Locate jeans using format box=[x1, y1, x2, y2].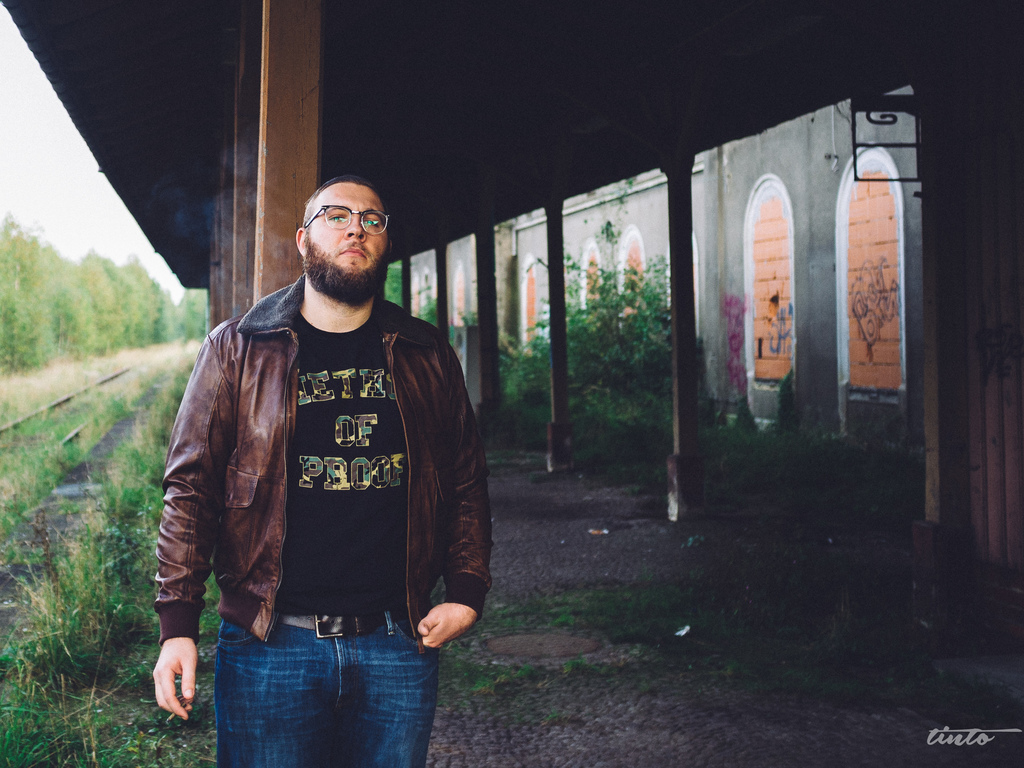
box=[213, 603, 442, 767].
